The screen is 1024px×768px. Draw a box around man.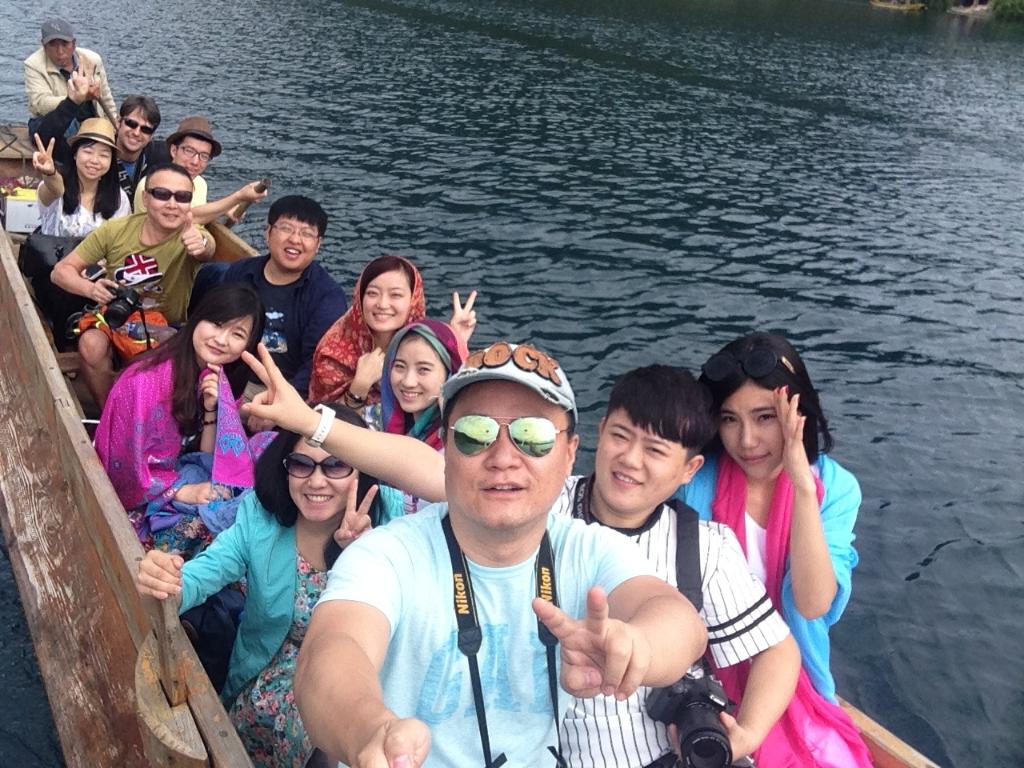
Rect(46, 158, 240, 428).
